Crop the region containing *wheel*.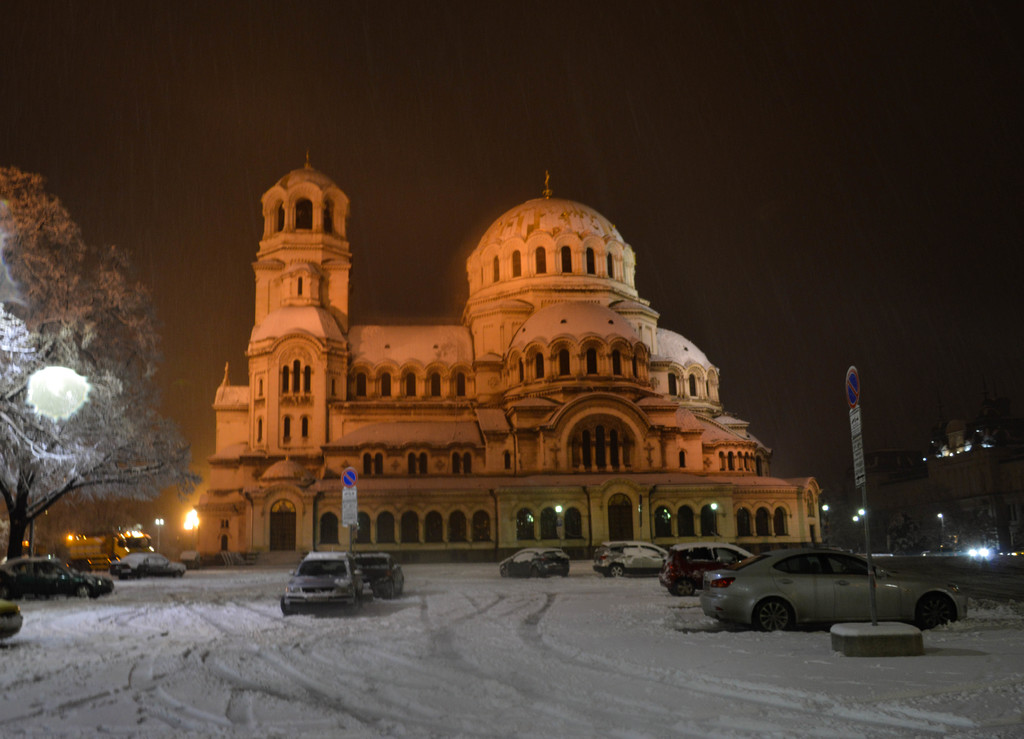
Crop region: region(750, 600, 794, 634).
